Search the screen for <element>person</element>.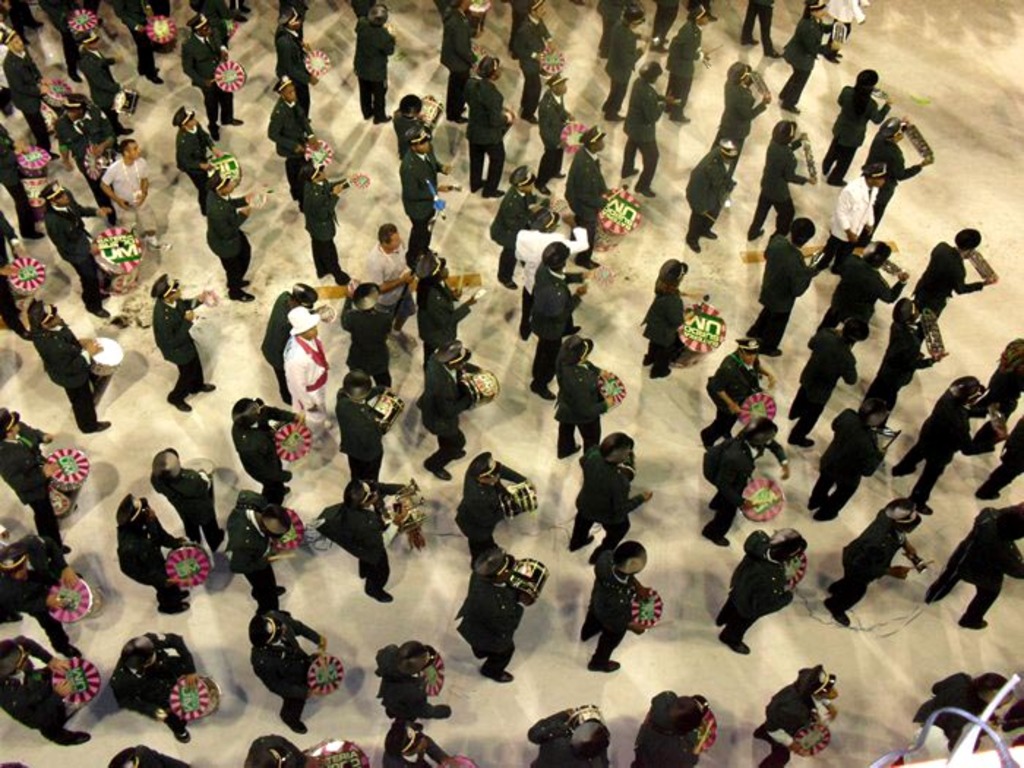
Found at bbox=[853, 108, 938, 230].
